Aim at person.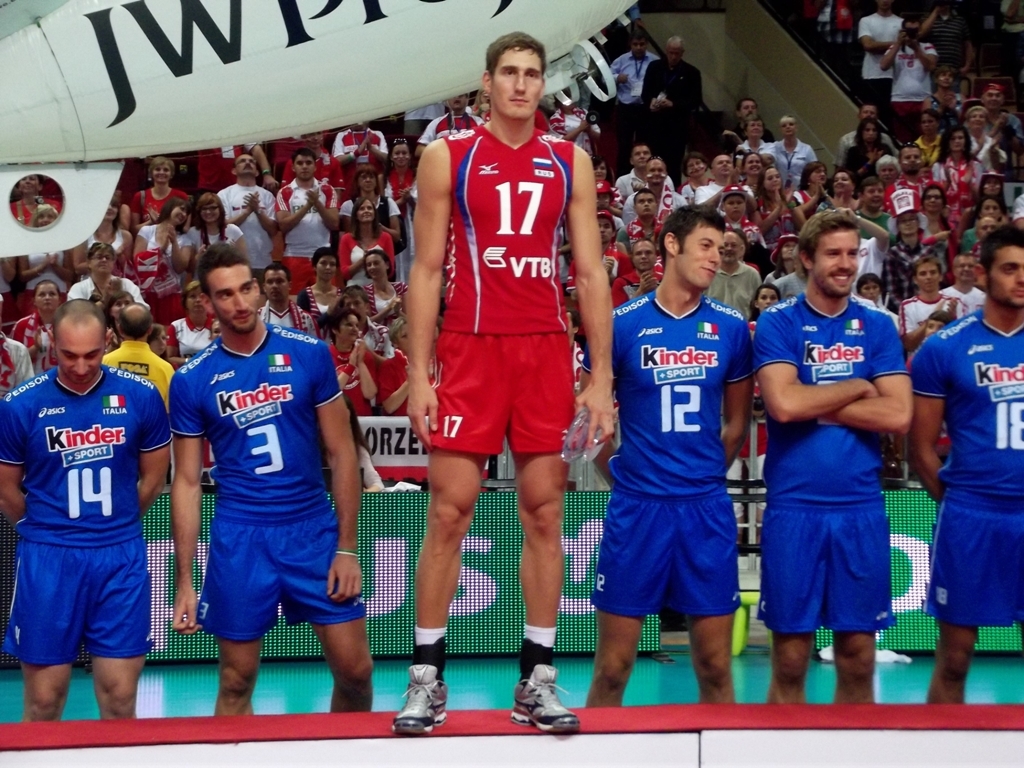
Aimed at (left=177, top=190, right=259, bottom=296).
